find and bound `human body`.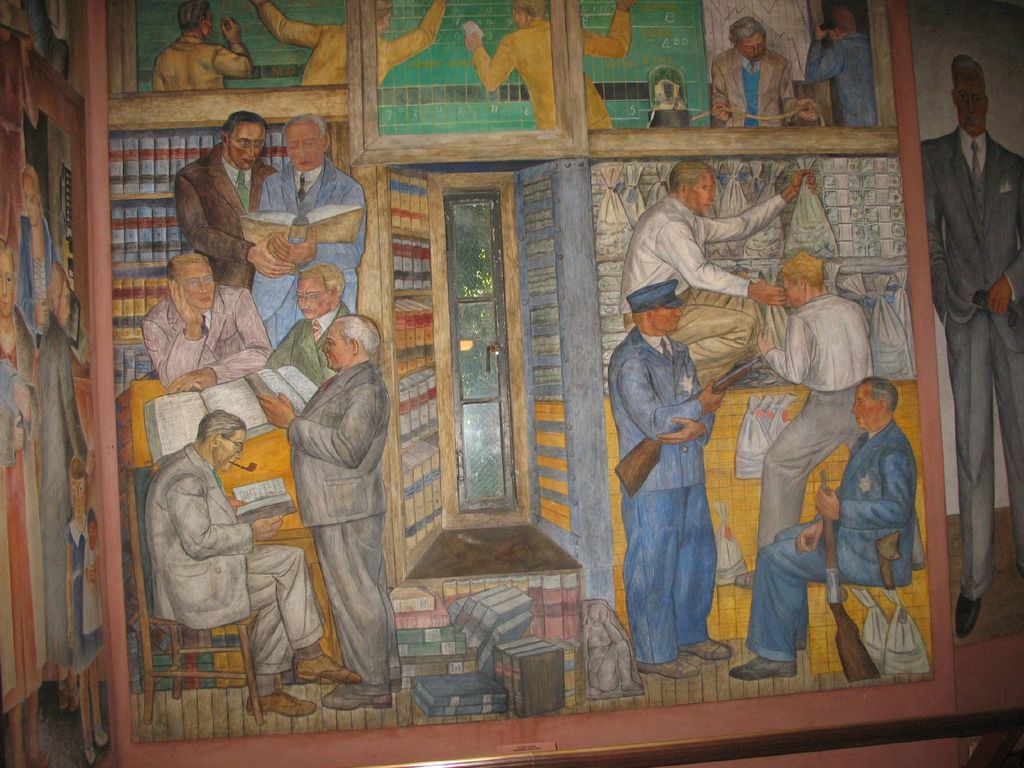
Bound: bbox=(709, 15, 821, 127).
